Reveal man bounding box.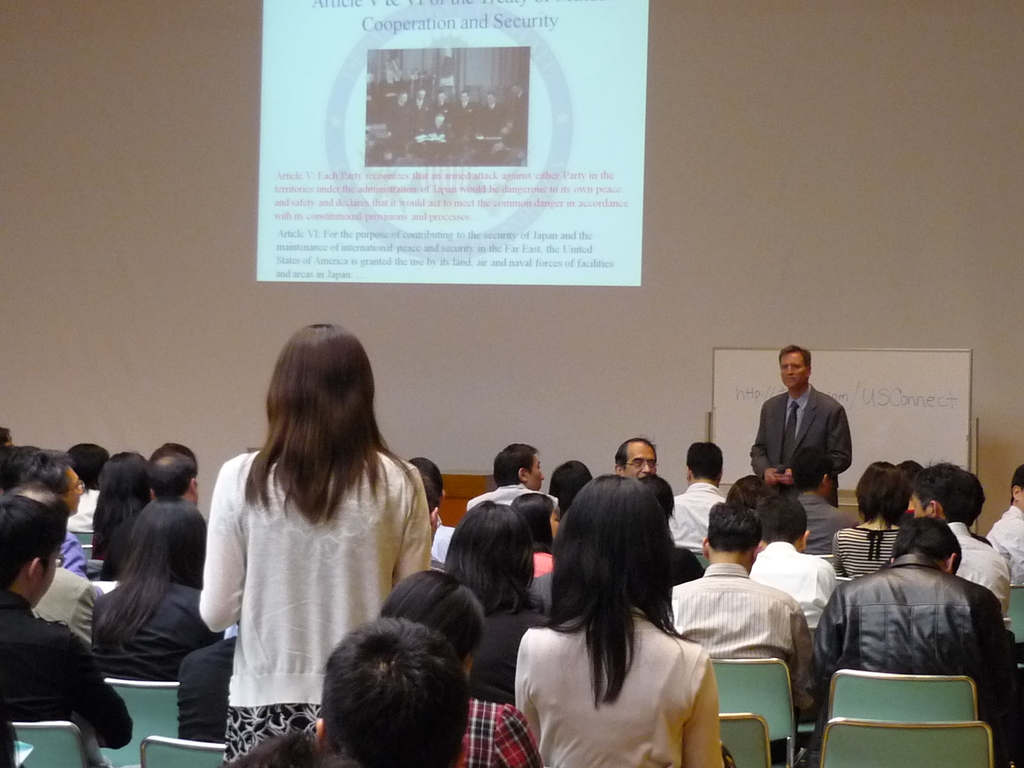
Revealed: 670, 501, 824, 724.
